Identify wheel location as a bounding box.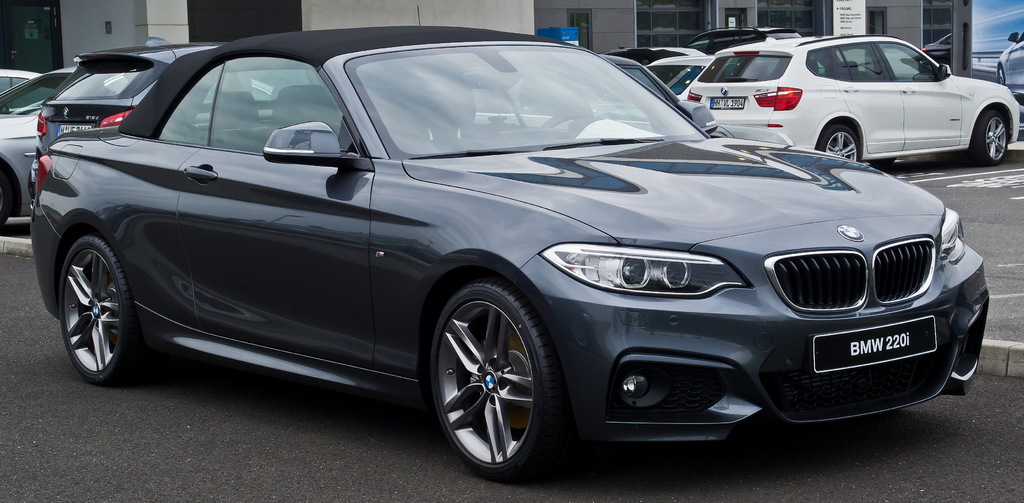
Rect(541, 110, 596, 133).
